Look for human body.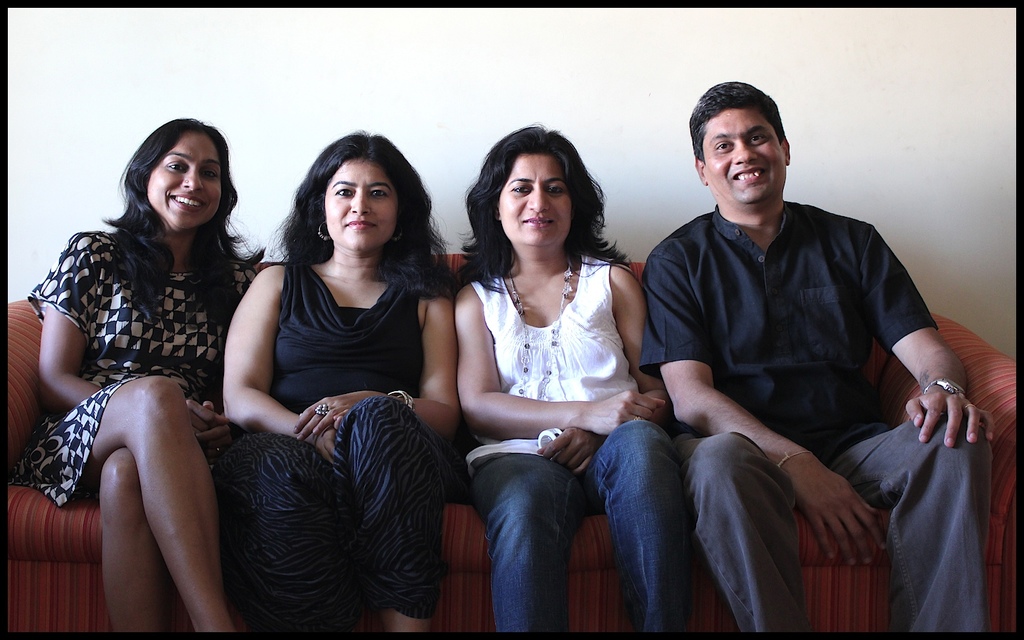
Found: <box>458,128,647,634</box>.
